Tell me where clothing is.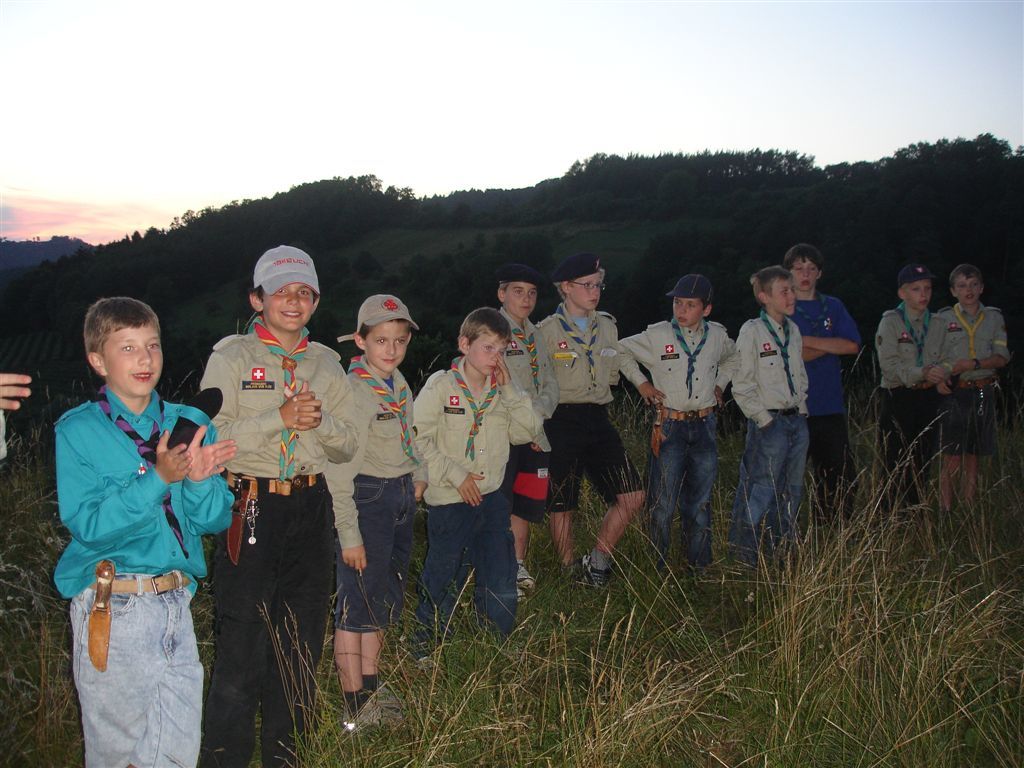
clothing is at pyautogui.locateOnScreen(861, 301, 948, 508).
